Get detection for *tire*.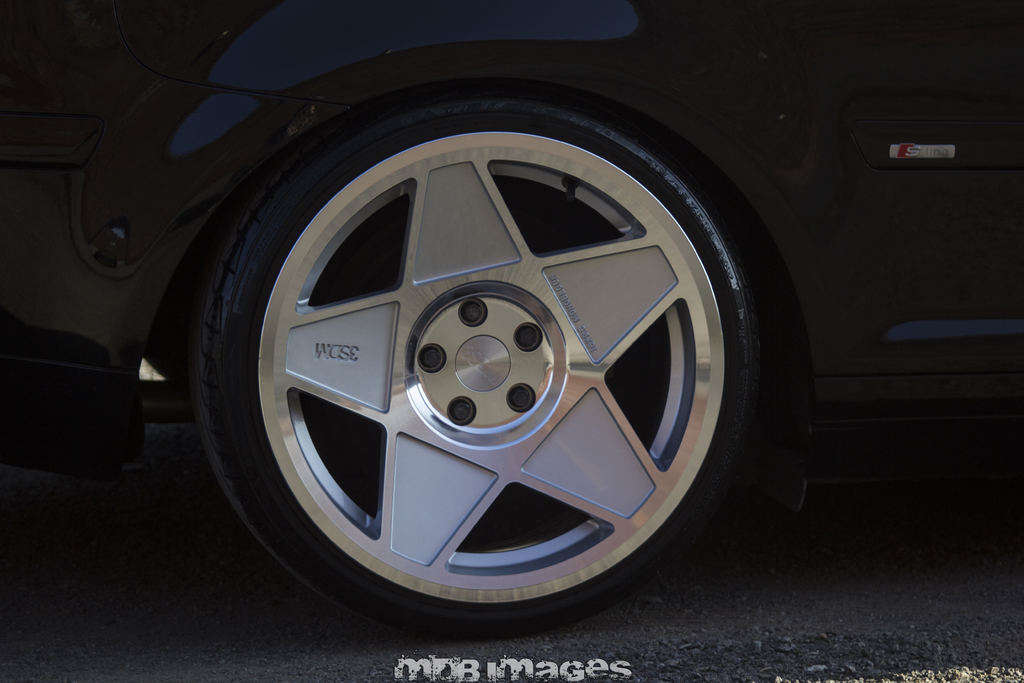
Detection: {"left": 160, "top": 53, "right": 772, "bottom": 649}.
